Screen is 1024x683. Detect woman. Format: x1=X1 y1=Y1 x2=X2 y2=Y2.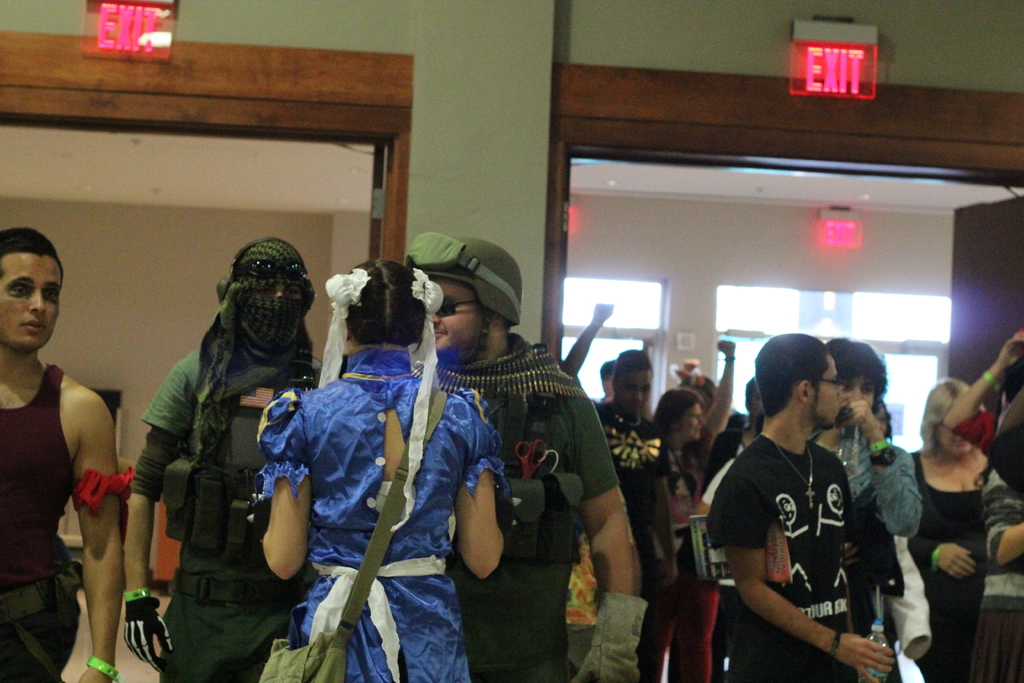
x1=254 y1=245 x2=464 y2=668.
